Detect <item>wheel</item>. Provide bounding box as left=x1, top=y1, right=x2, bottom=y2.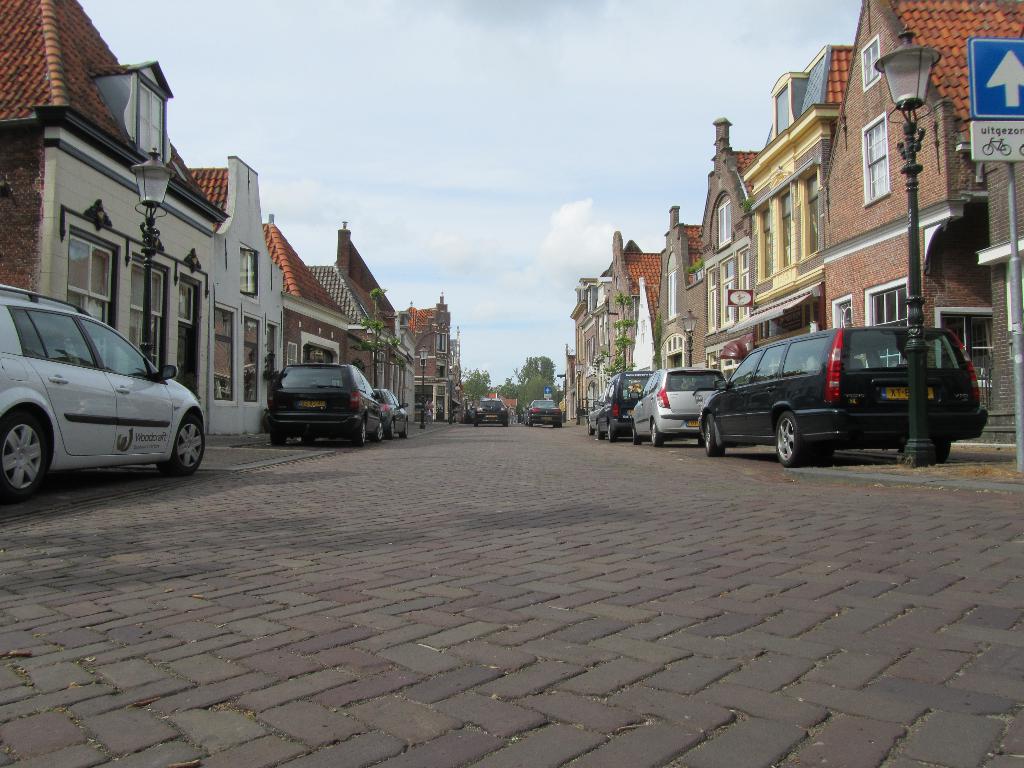
left=386, top=420, right=392, bottom=439.
